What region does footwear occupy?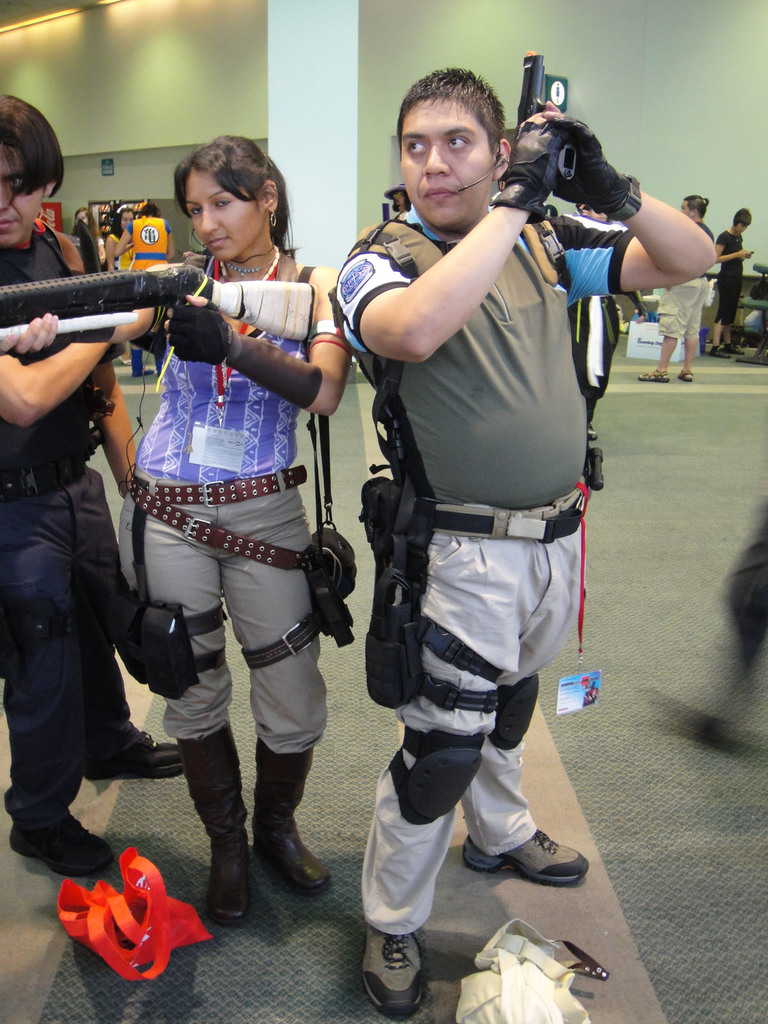
x1=675, y1=372, x2=697, y2=386.
